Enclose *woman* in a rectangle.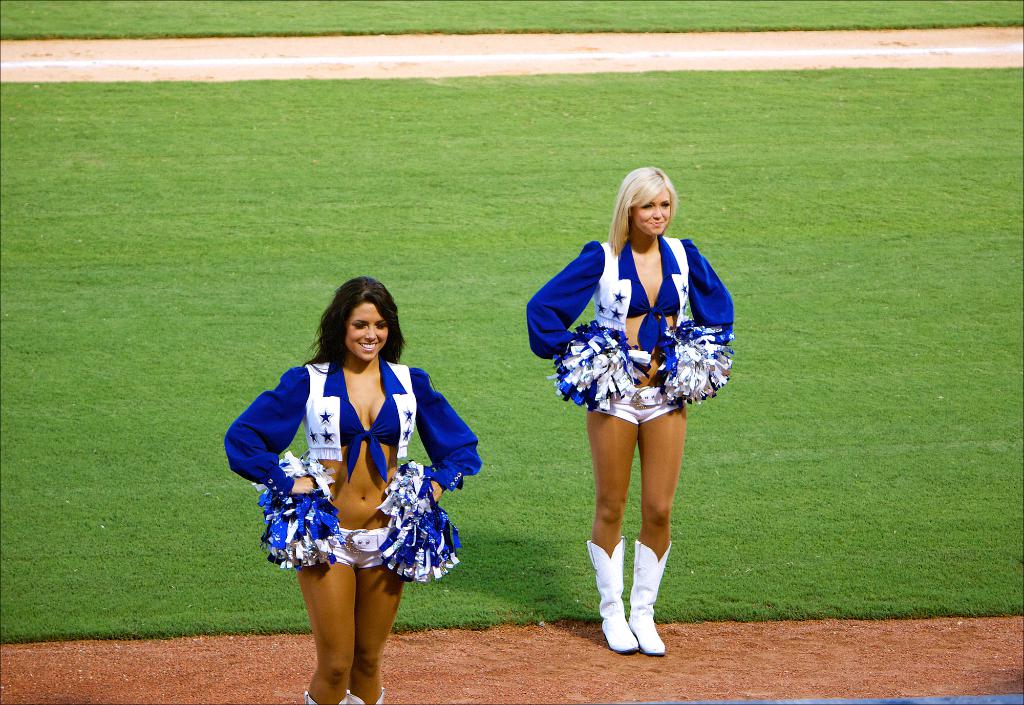
box(223, 276, 481, 704).
